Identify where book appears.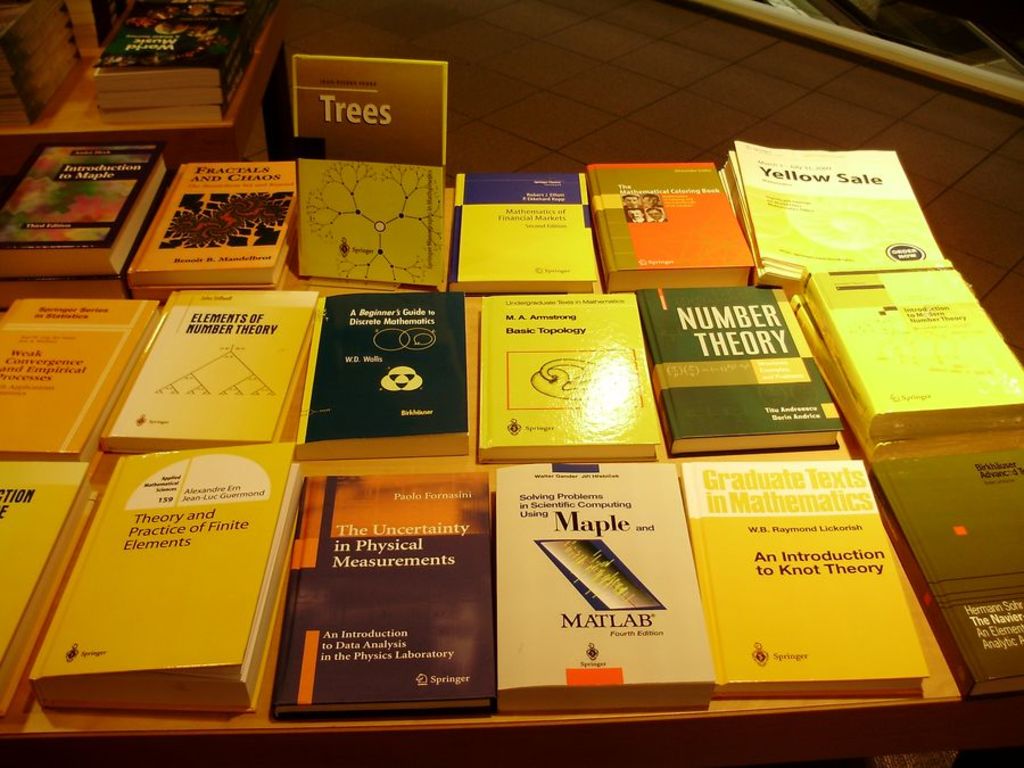
Appears at locate(585, 162, 754, 286).
